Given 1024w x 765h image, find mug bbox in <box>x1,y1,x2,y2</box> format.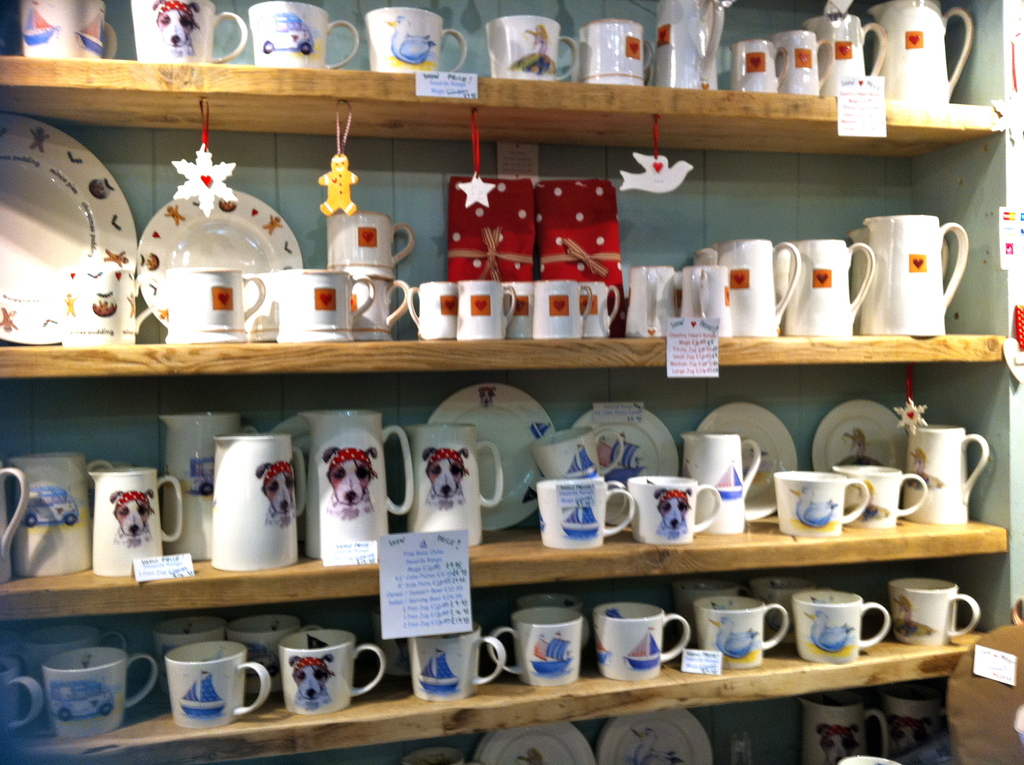
<box>58,270,161,346</box>.
